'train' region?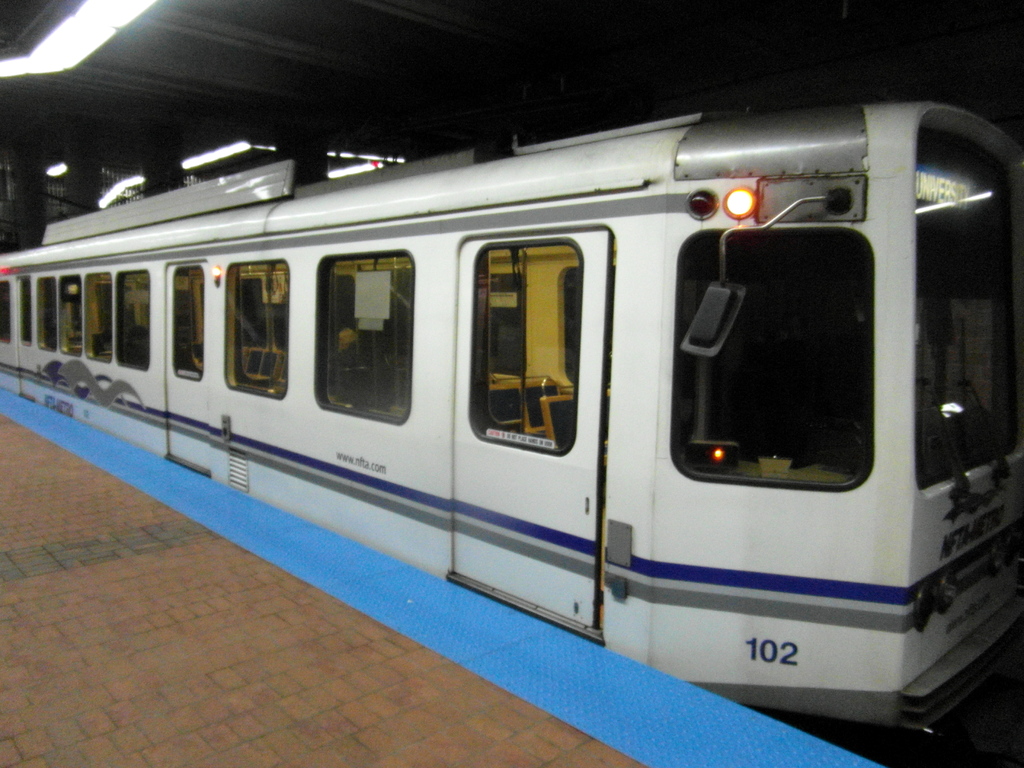
[0, 95, 1023, 732]
